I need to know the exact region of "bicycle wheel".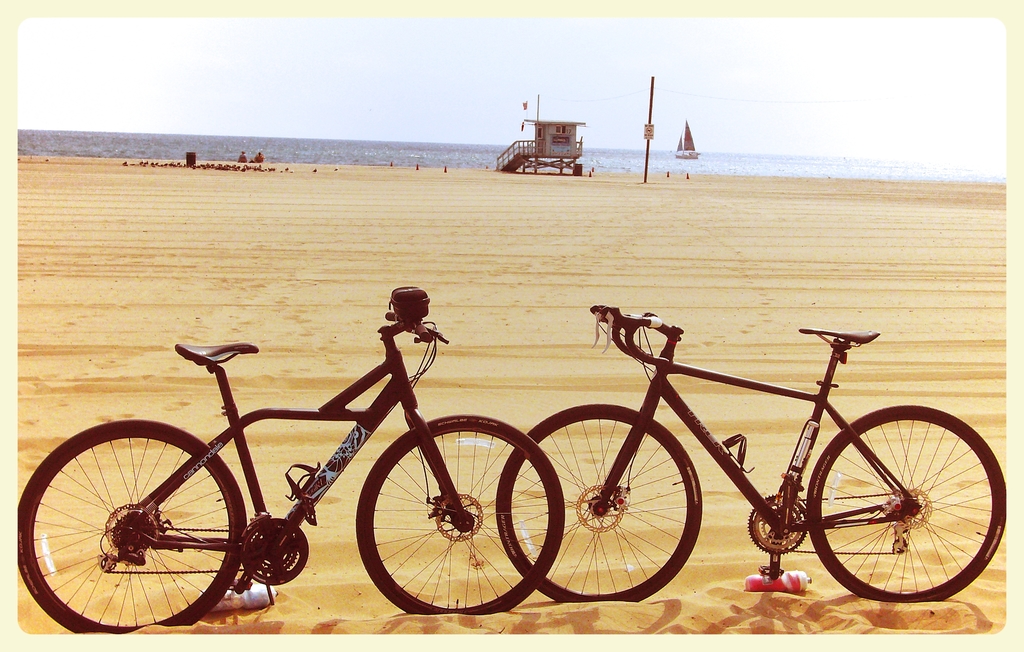
Region: region(804, 402, 1011, 605).
